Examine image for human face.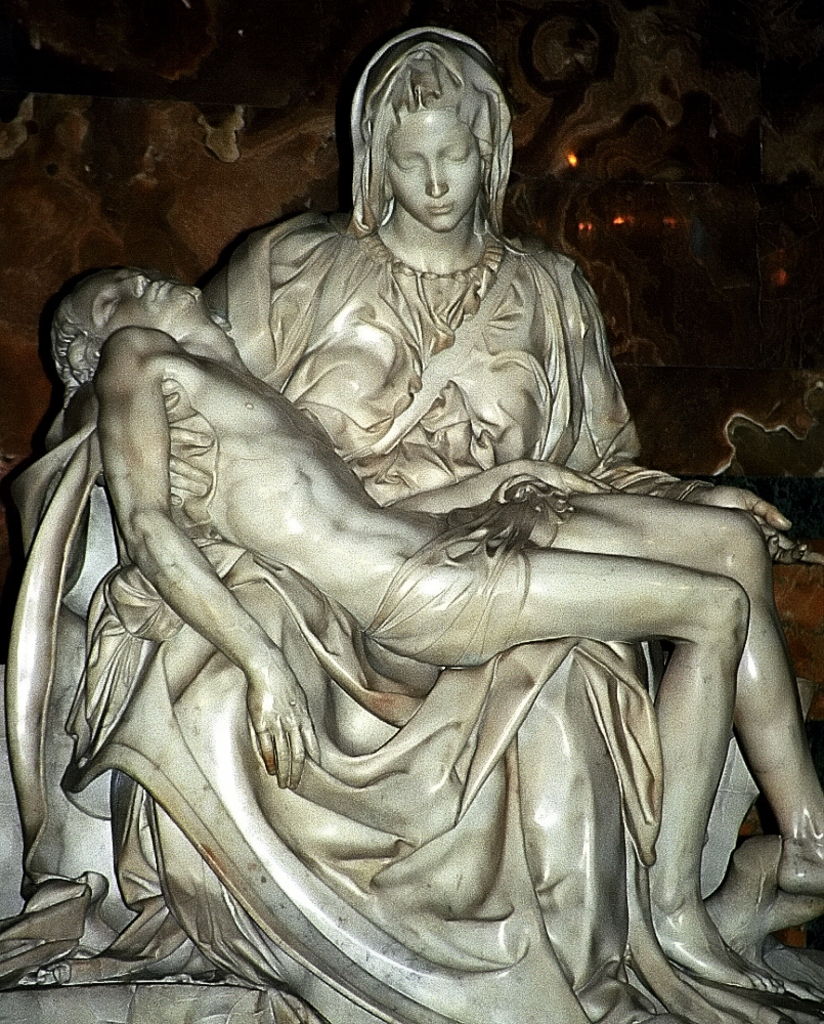
Examination result: {"left": 384, "top": 89, "right": 500, "bottom": 237}.
